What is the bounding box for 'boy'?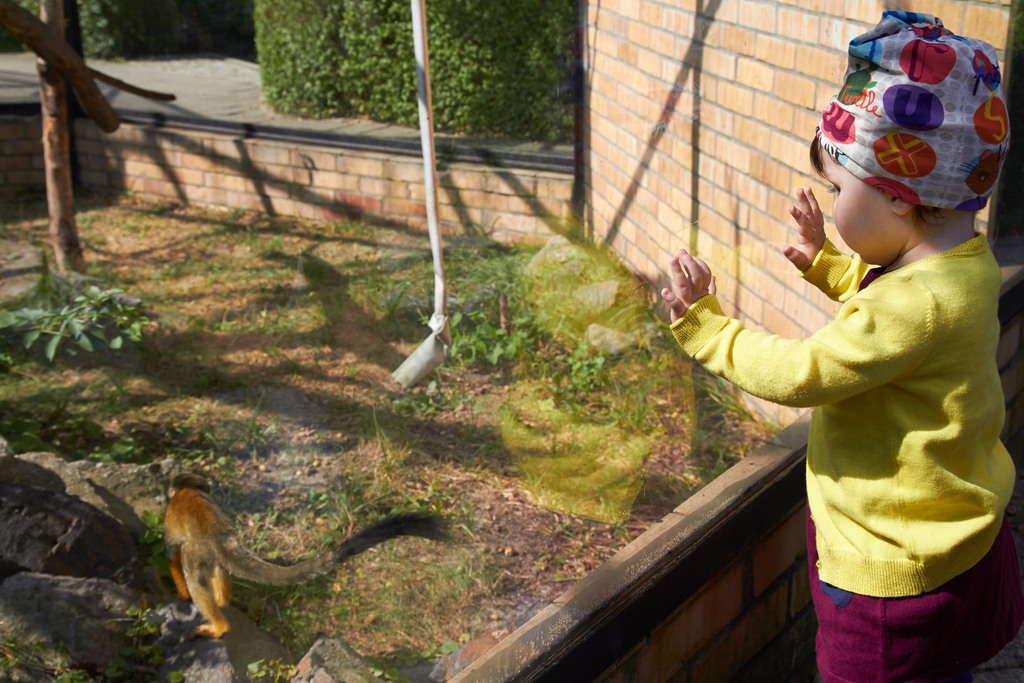
bbox=[655, 2, 1023, 677].
